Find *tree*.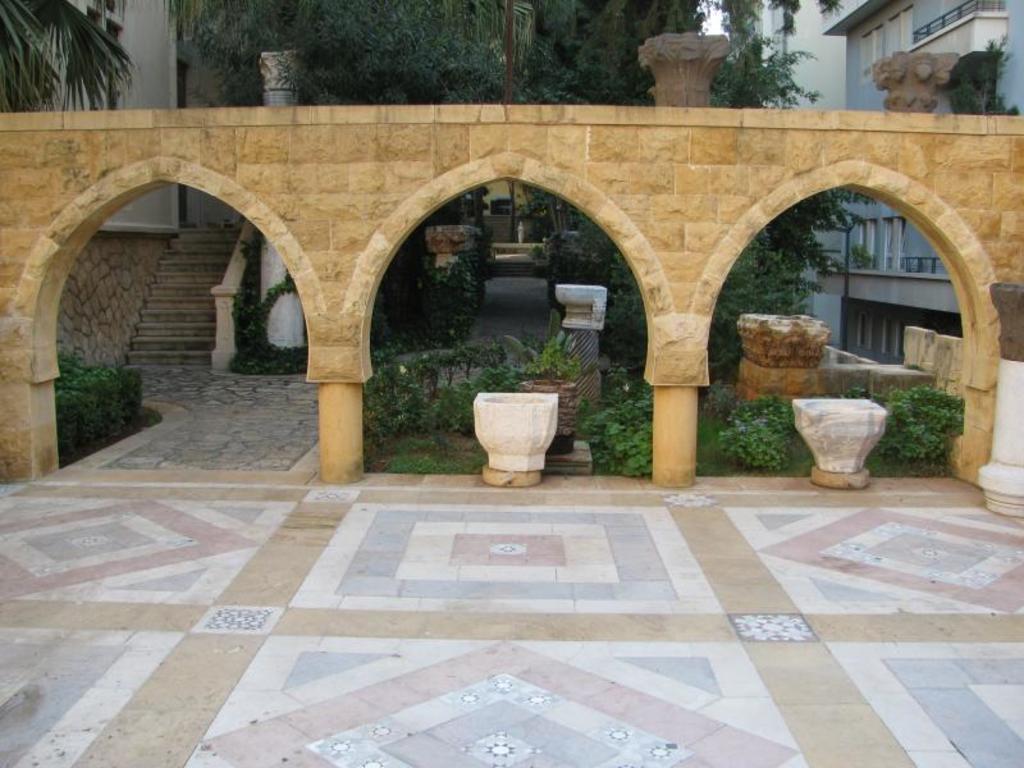
(x1=177, y1=0, x2=536, y2=104).
